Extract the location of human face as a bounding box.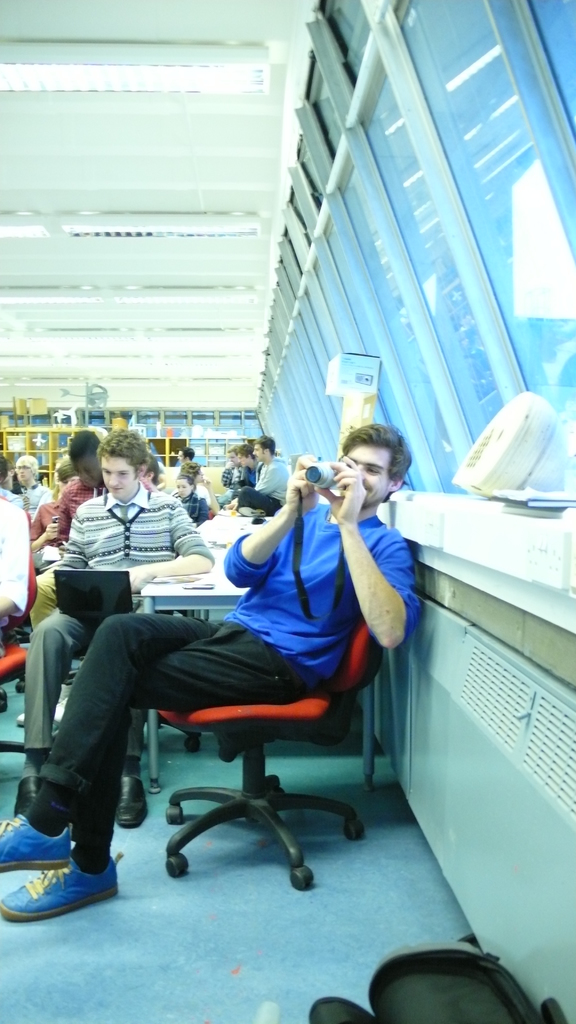
crop(230, 452, 239, 464).
